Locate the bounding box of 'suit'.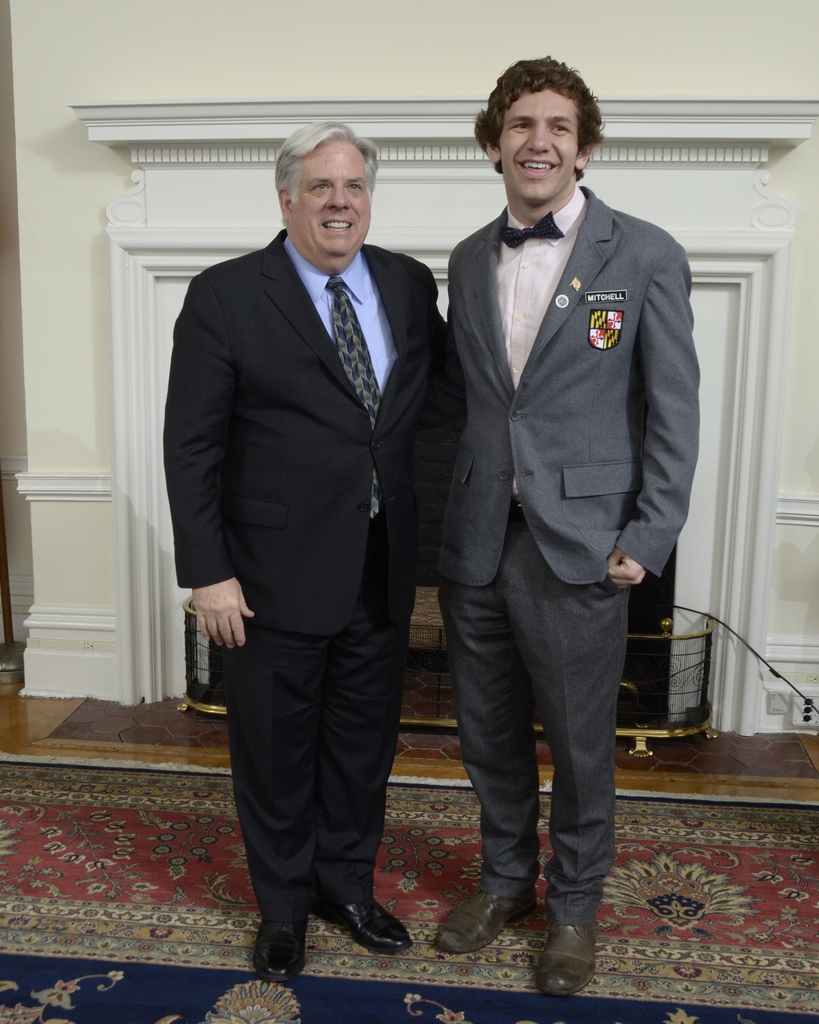
Bounding box: (left=161, top=232, right=447, bottom=920).
